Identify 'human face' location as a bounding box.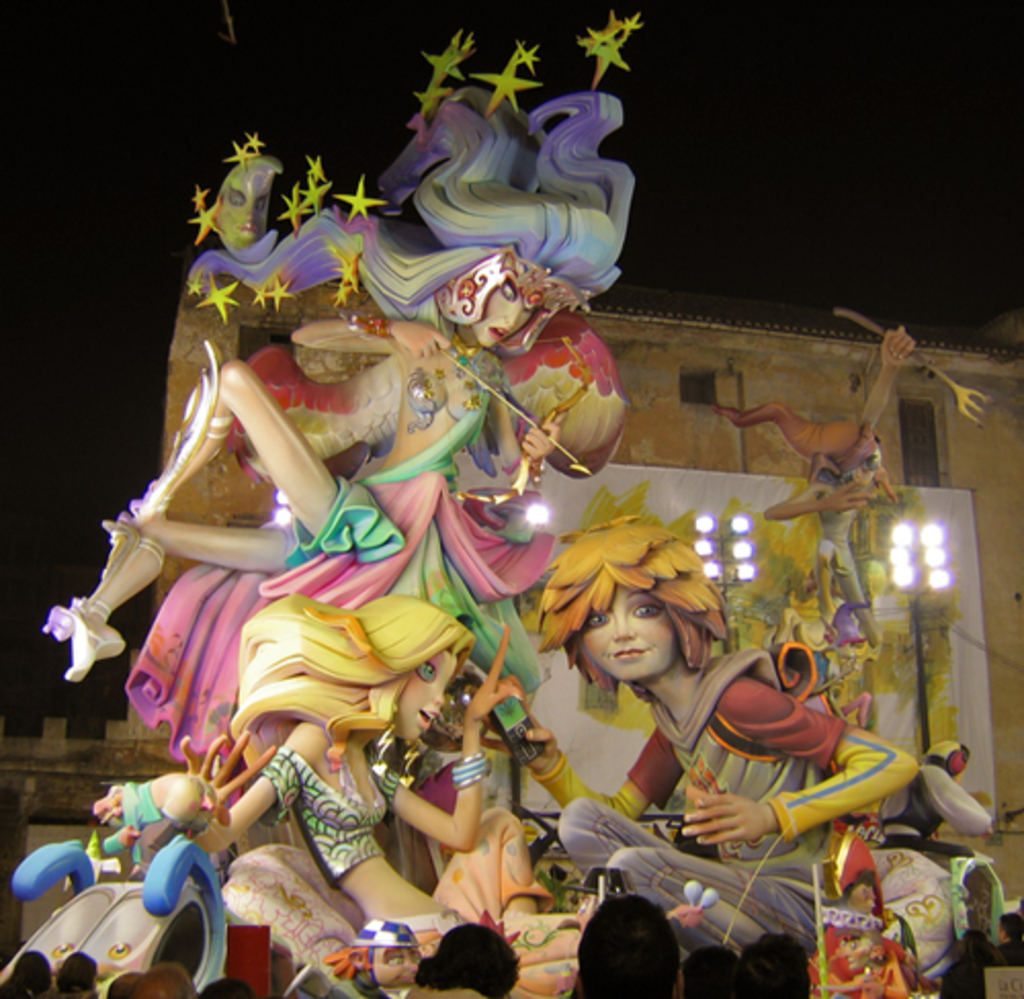
575, 585, 676, 680.
